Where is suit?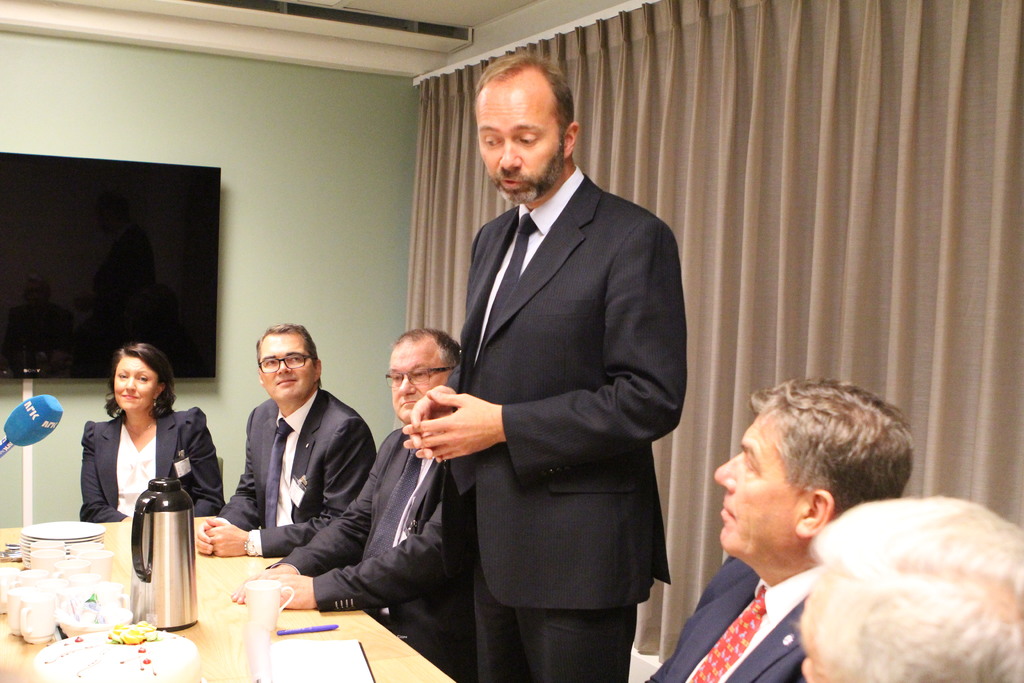
bbox(269, 424, 474, 682).
